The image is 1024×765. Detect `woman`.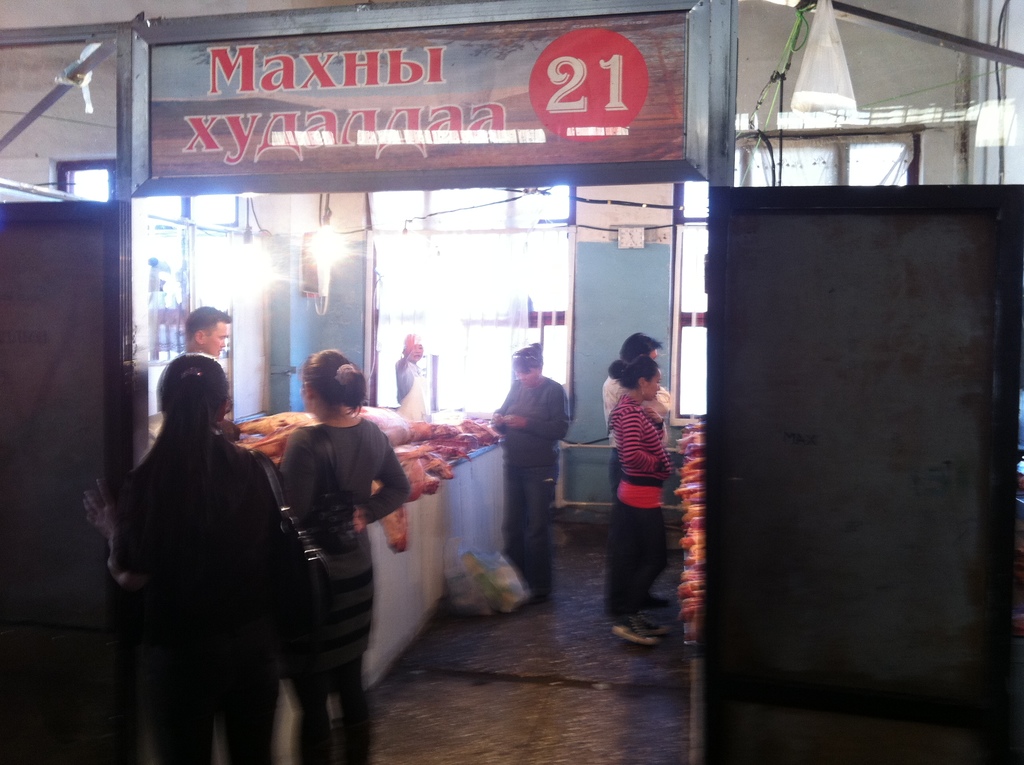
Detection: x1=490 y1=343 x2=568 y2=603.
